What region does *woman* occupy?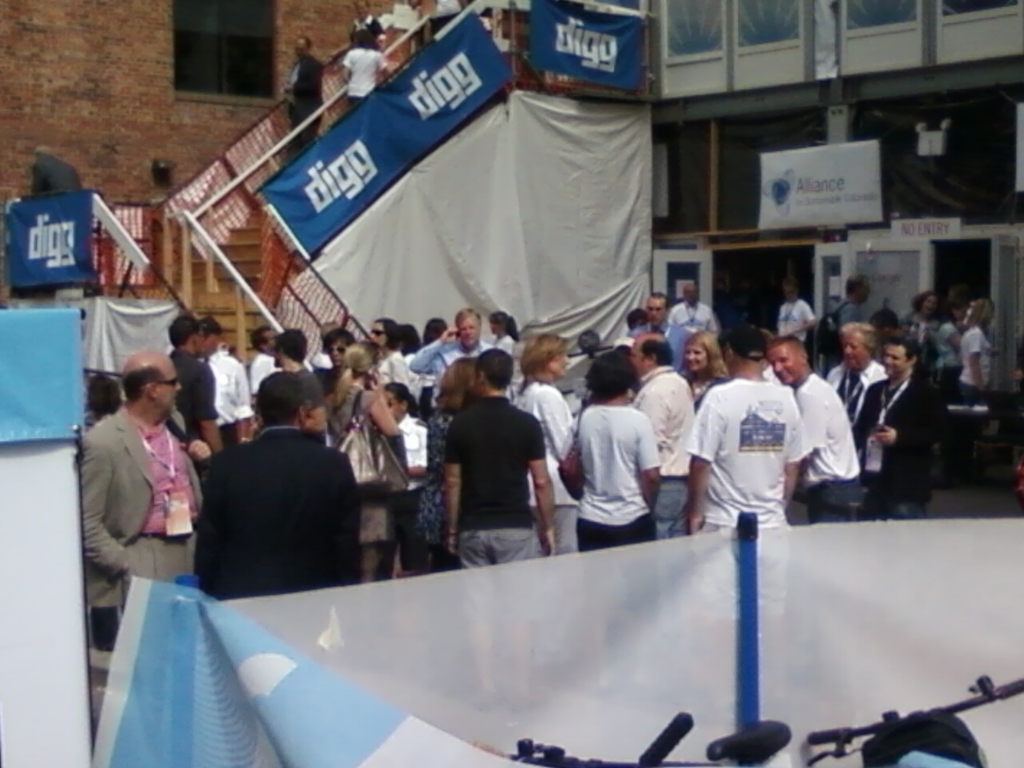
(x1=827, y1=326, x2=886, y2=474).
